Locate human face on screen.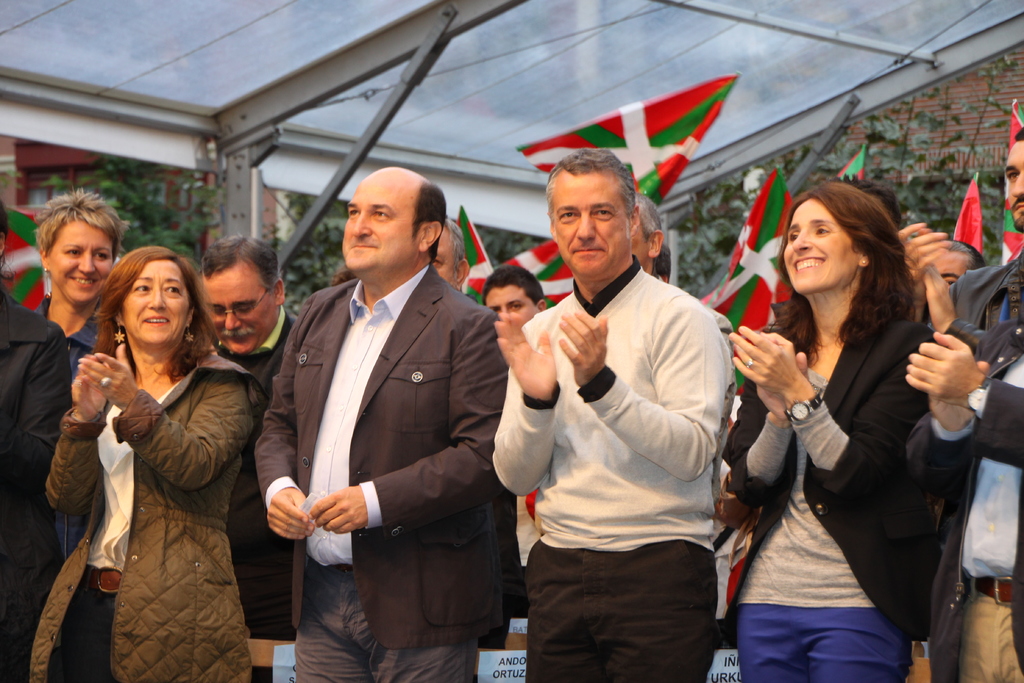
On screen at bbox(934, 257, 973, 286).
